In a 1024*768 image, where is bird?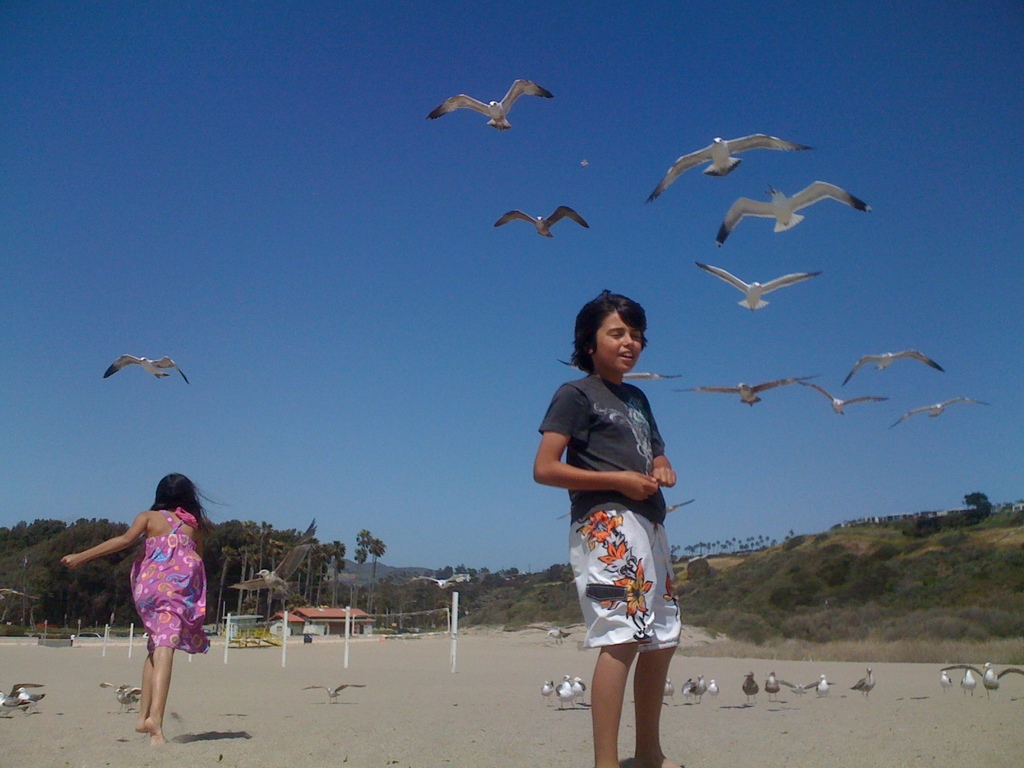
x1=932 y1=668 x2=955 y2=689.
